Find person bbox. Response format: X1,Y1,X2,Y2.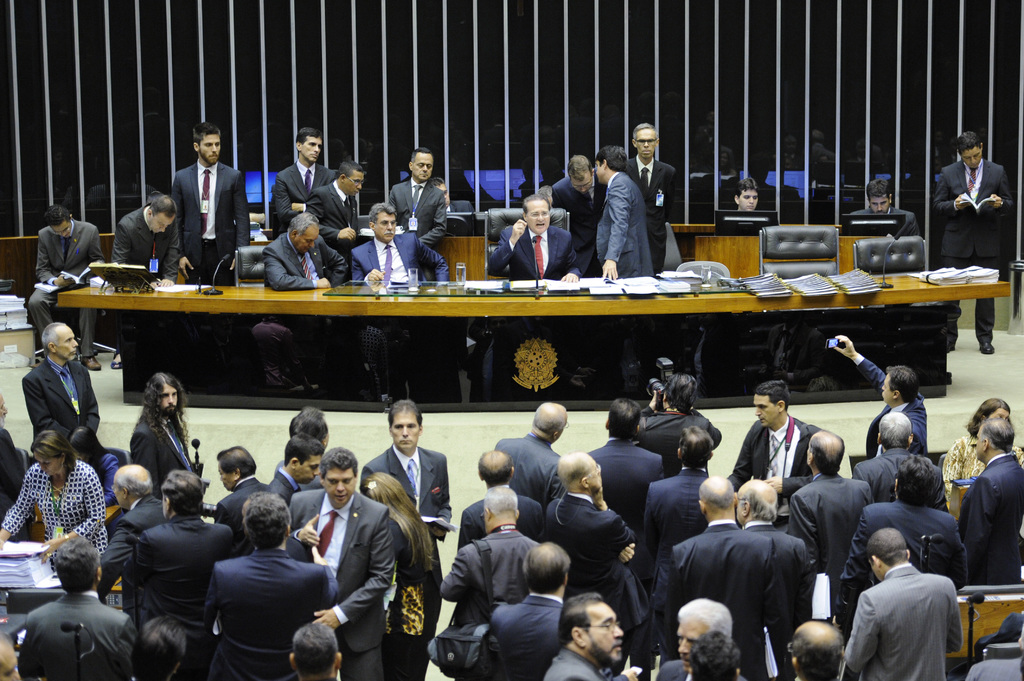
928,132,1017,351.
